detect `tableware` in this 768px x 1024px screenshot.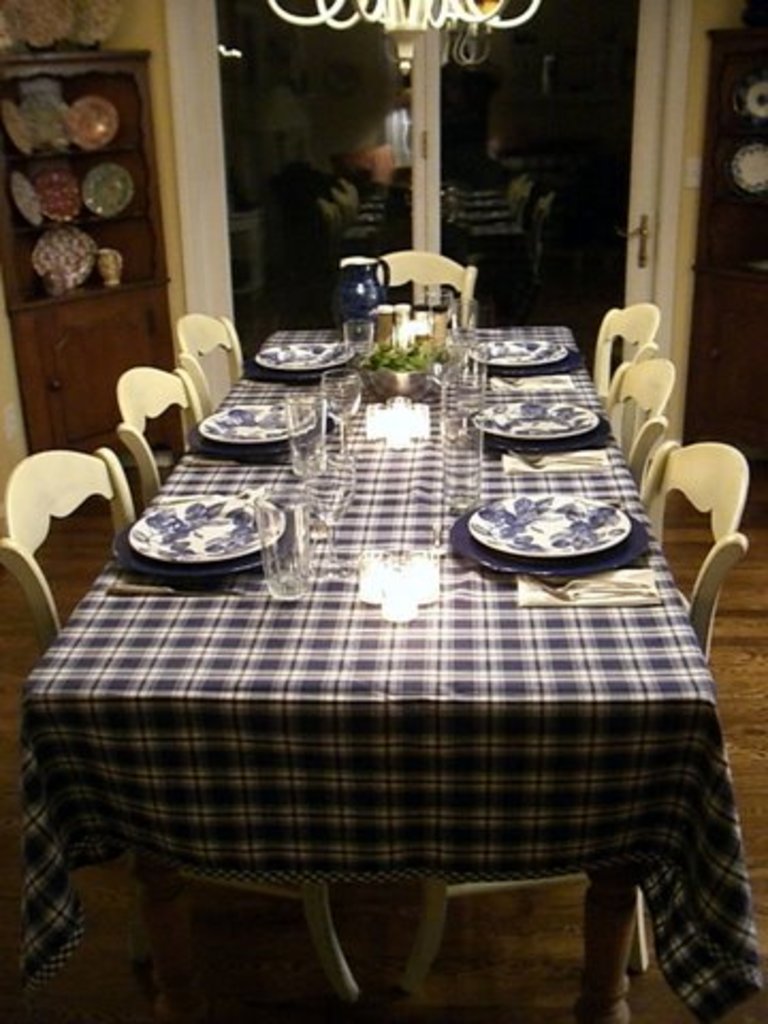
Detection: 446 301 474 346.
